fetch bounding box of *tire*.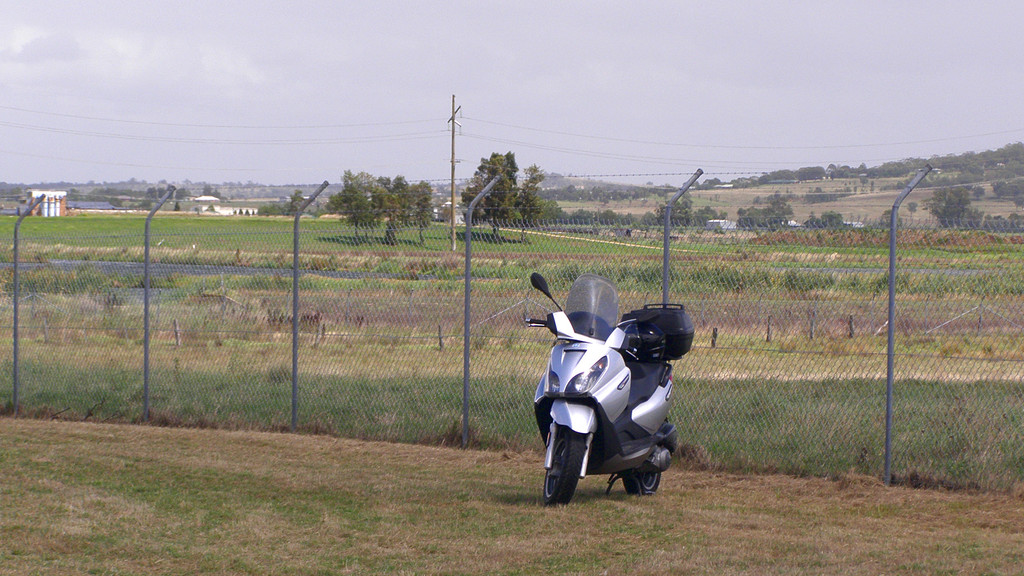
Bbox: [547,415,598,500].
